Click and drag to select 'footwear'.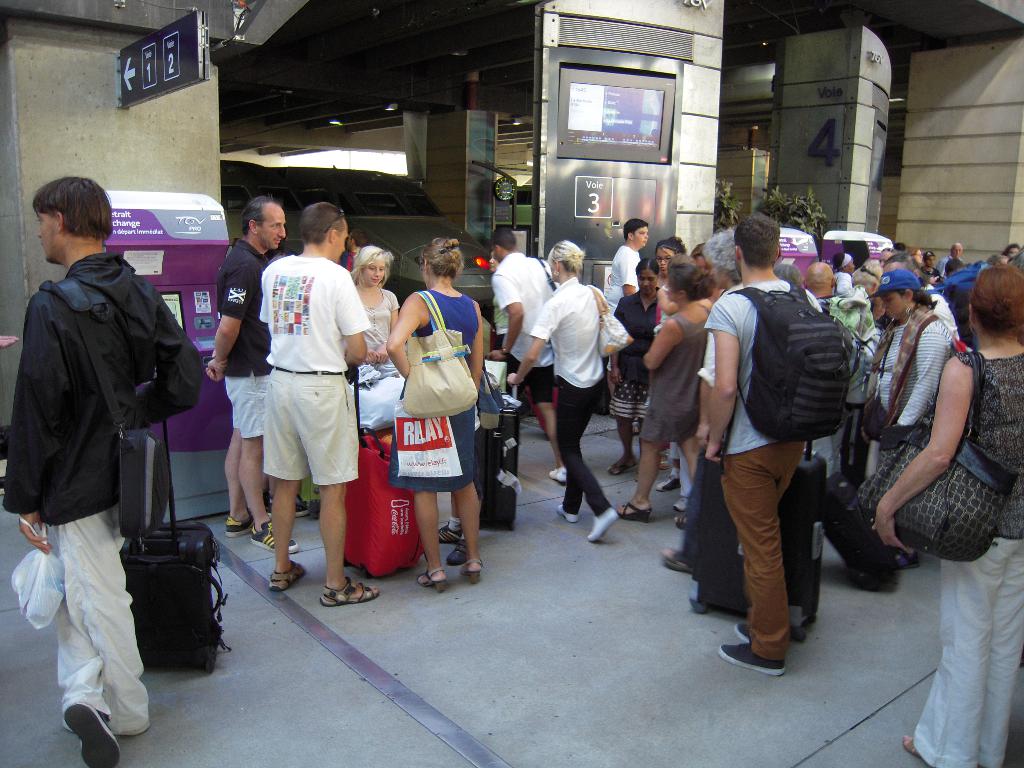
Selection: select_region(245, 520, 300, 552).
